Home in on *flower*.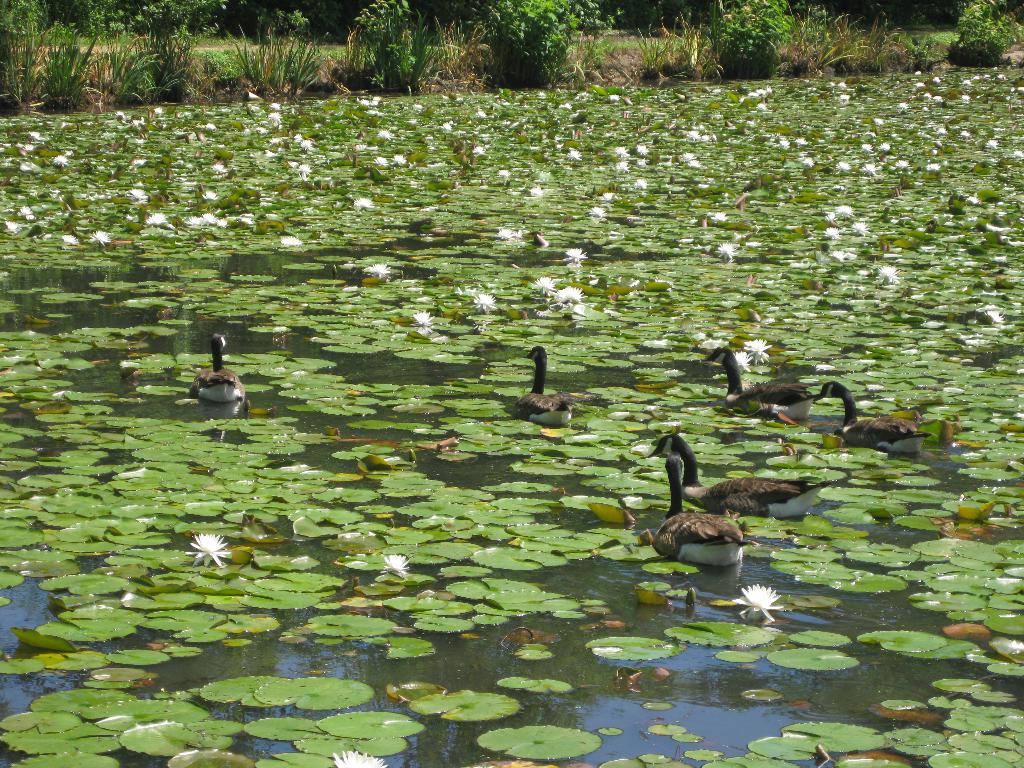
Homed in at region(959, 93, 973, 100).
